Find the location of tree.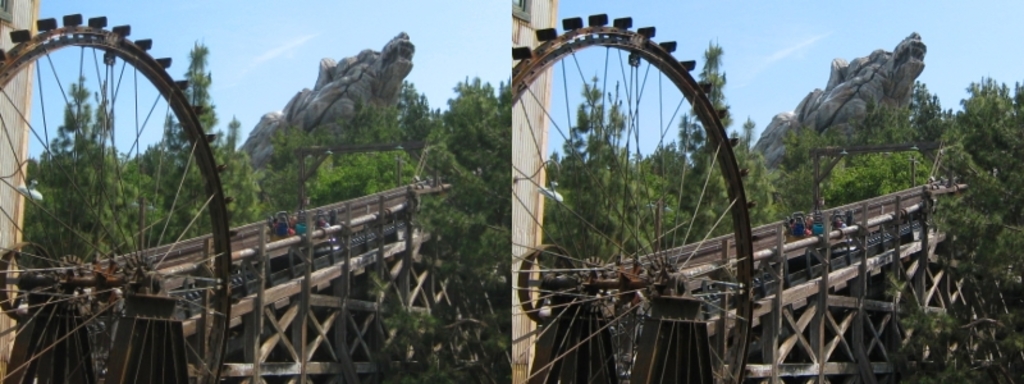
Location: l=667, t=31, r=783, b=265.
